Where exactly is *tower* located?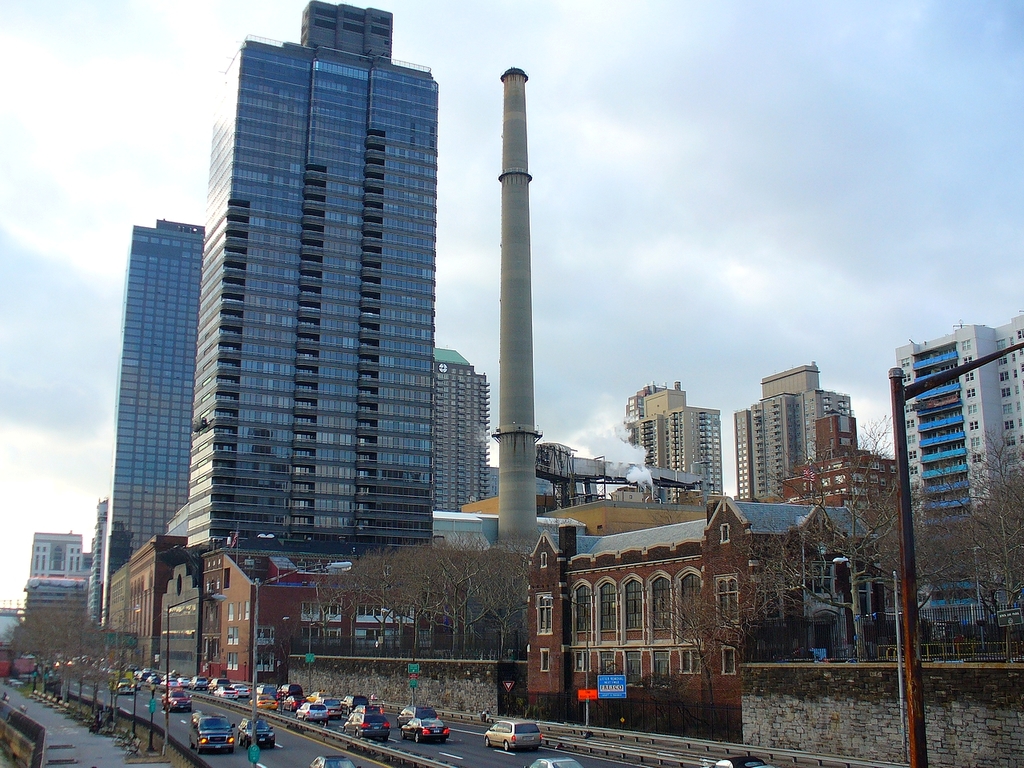
Its bounding box is [890, 327, 1006, 576].
